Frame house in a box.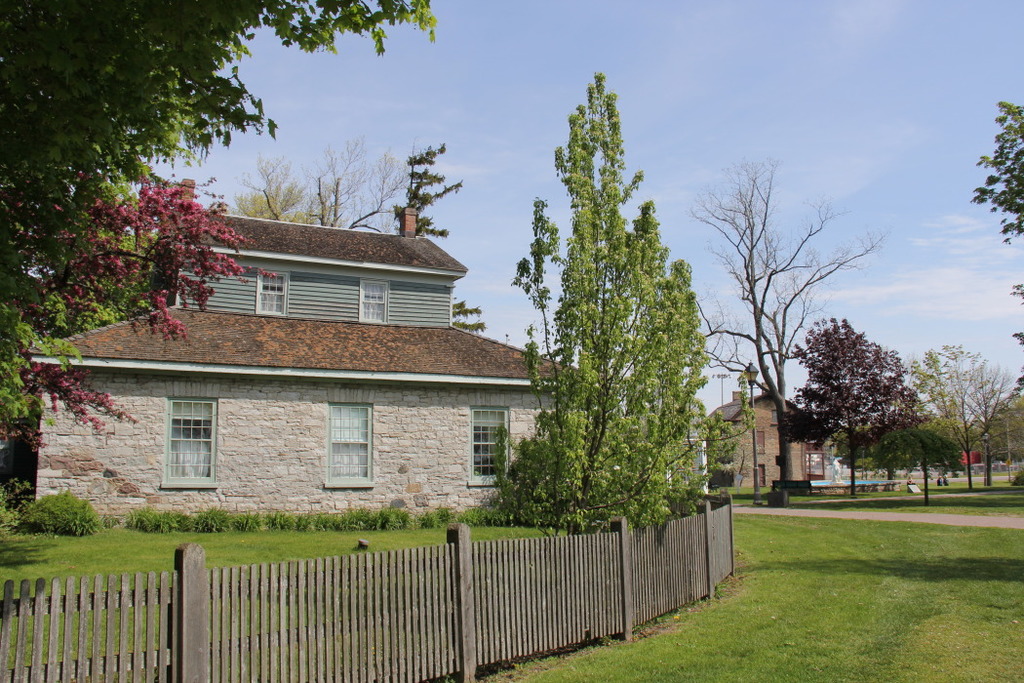
(709, 382, 817, 491).
